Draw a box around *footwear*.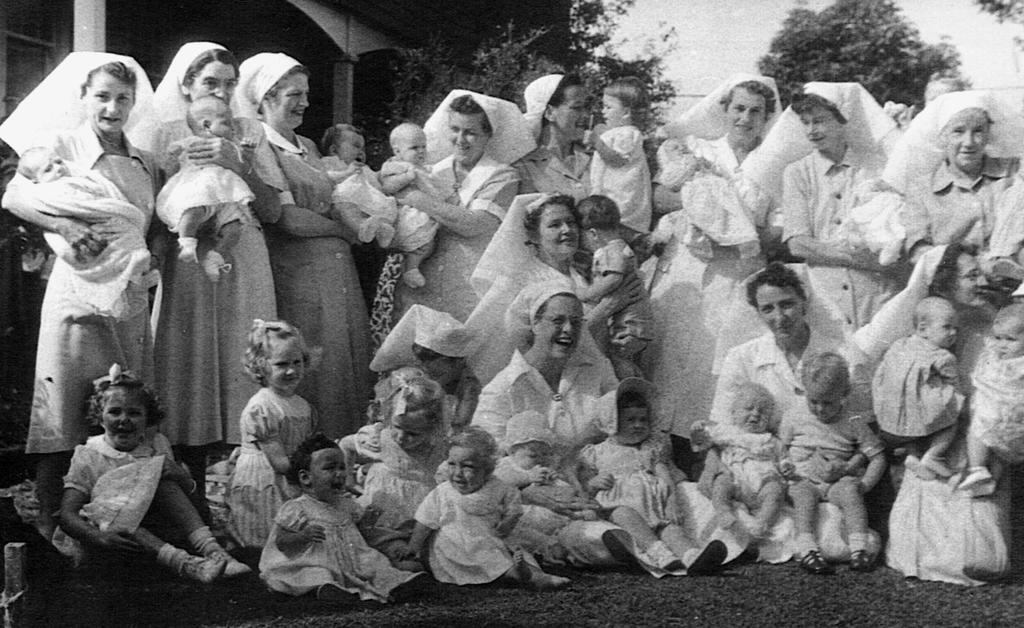
318 582 365 615.
